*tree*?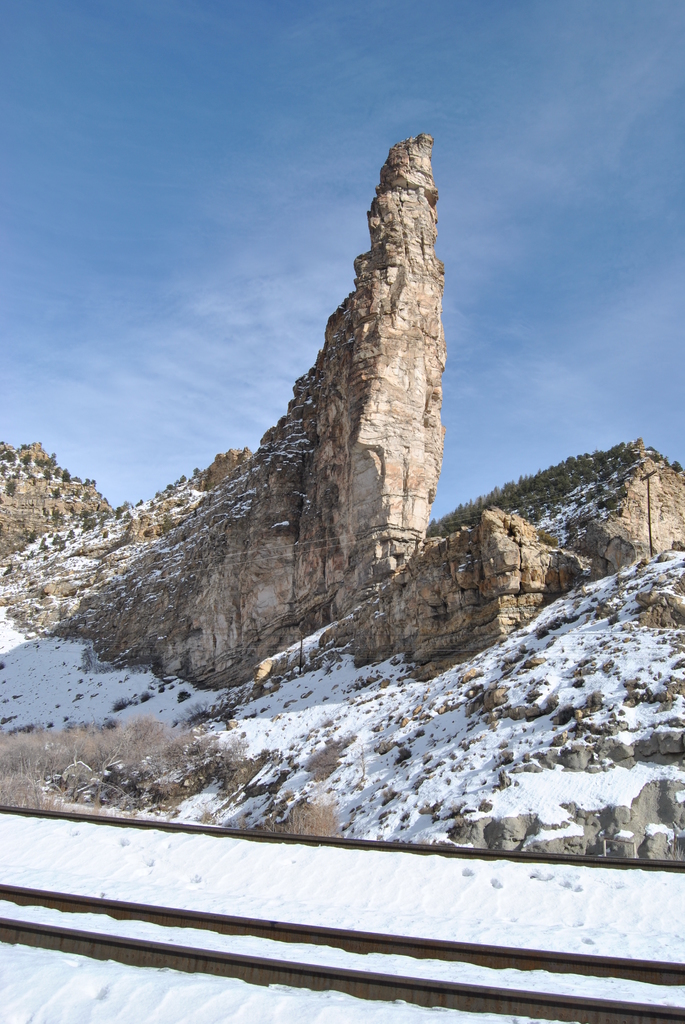
50, 484, 62, 499
